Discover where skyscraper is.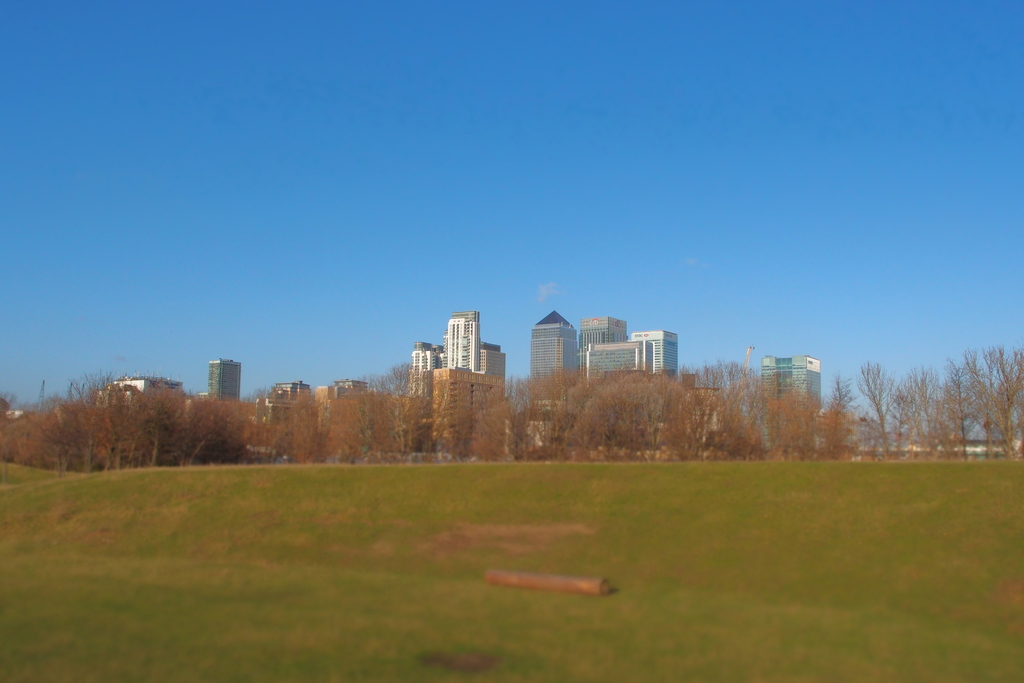
Discovered at 205 357 239 401.
